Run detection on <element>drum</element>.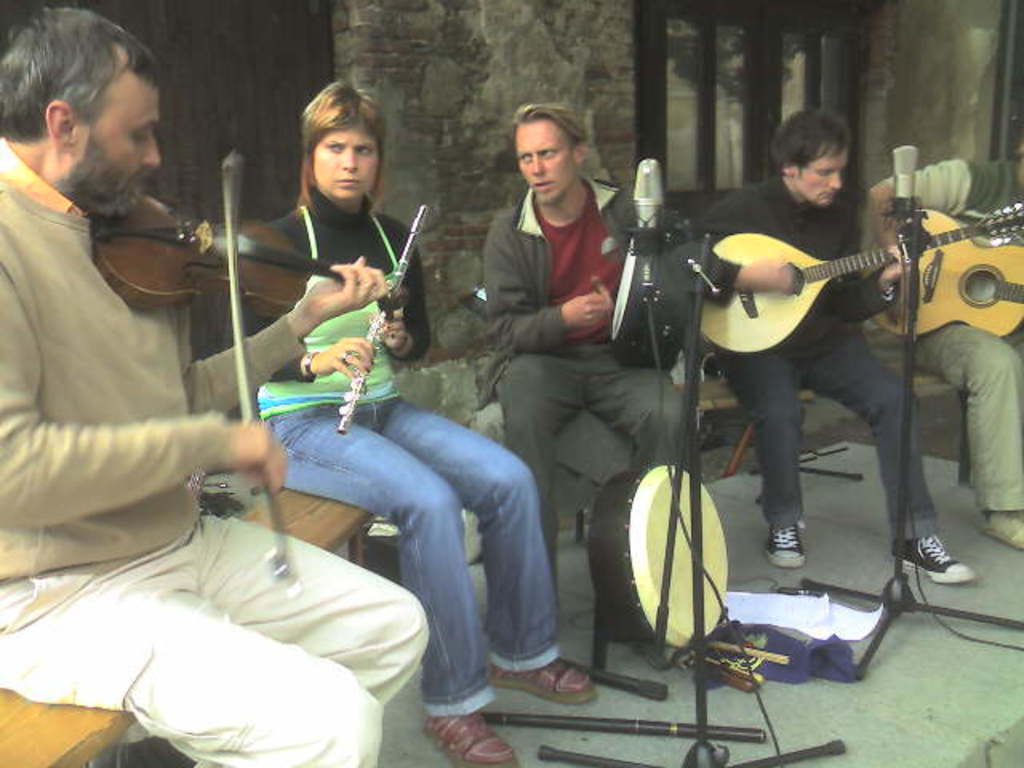
Result: (590,474,726,646).
